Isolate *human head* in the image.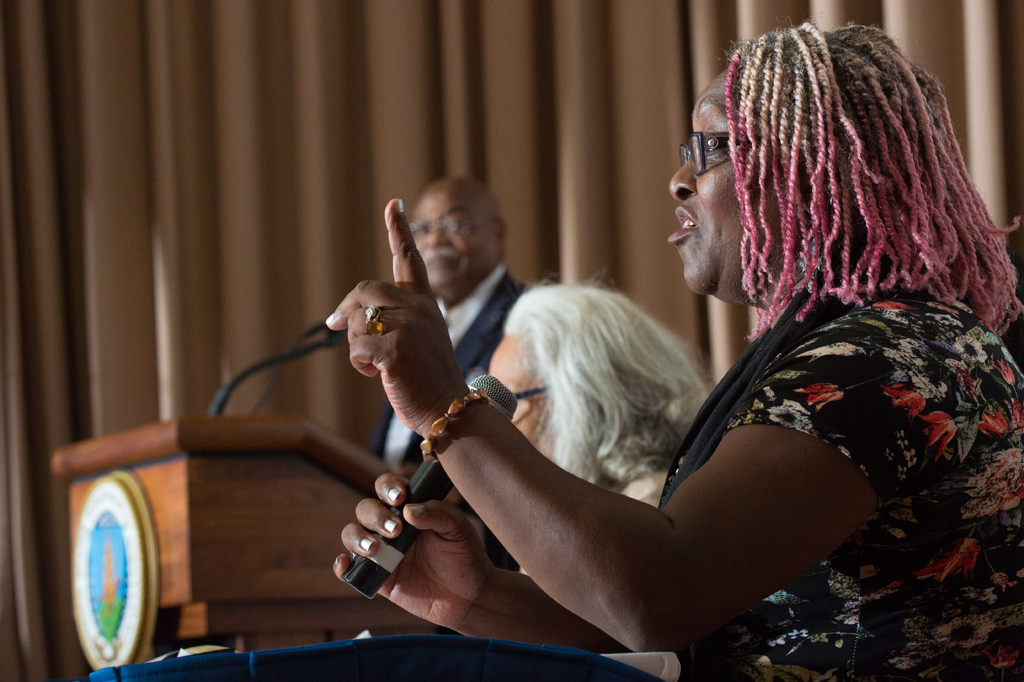
Isolated region: {"x1": 409, "y1": 176, "x2": 511, "y2": 296}.
